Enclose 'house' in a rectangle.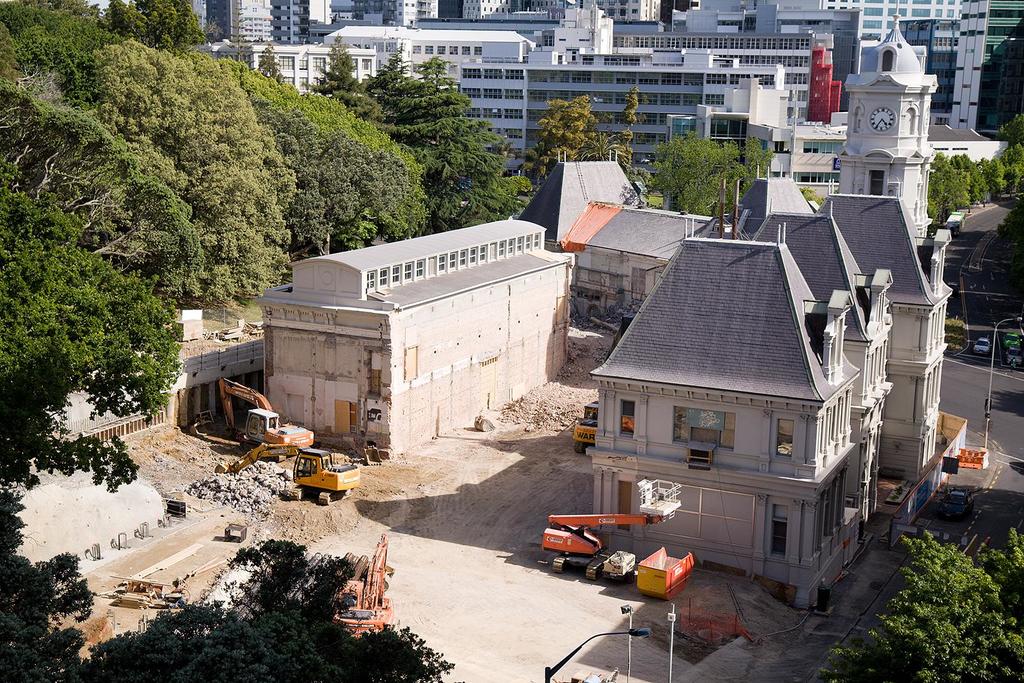
locate(454, 0, 513, 24).
